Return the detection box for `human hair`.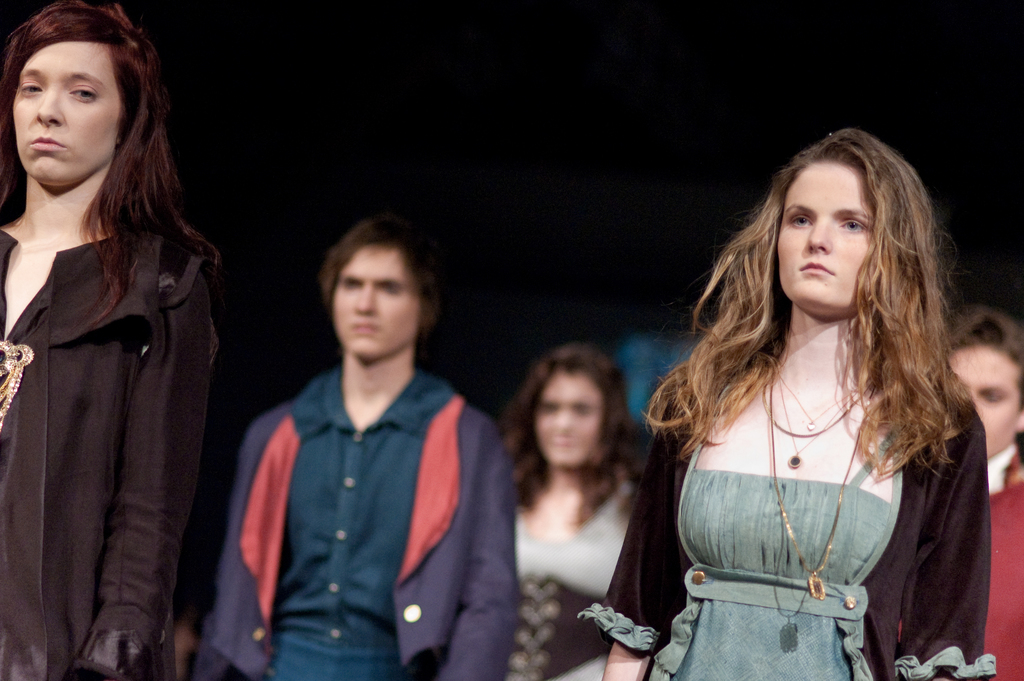
(left=318, top=216, right=440, bottom=302).
